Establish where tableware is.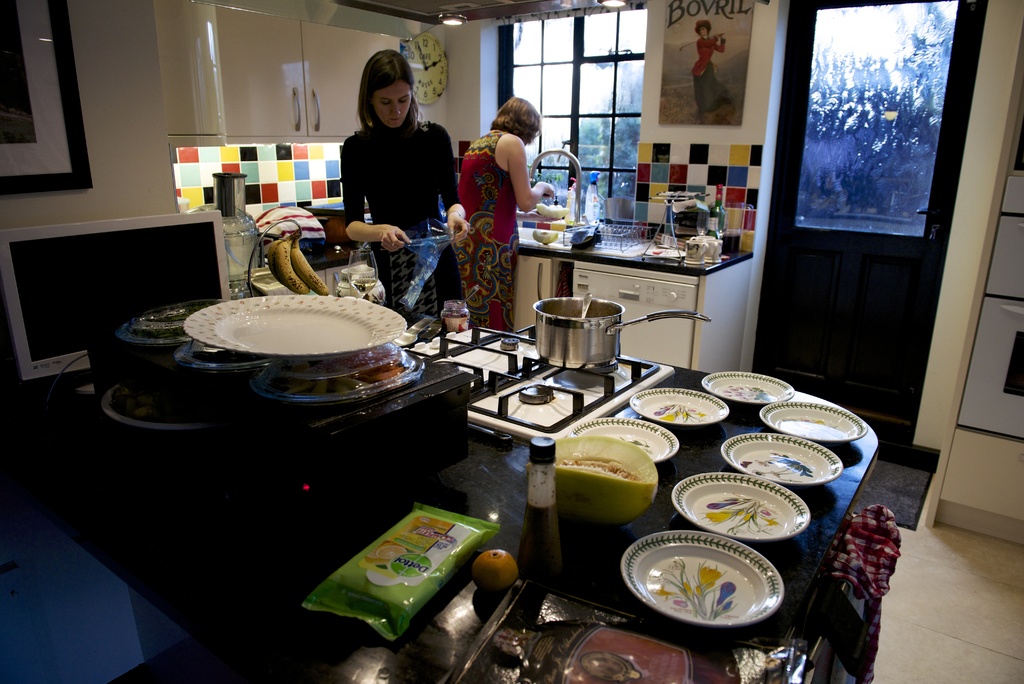
Established at 714, 204, 753, 255.
